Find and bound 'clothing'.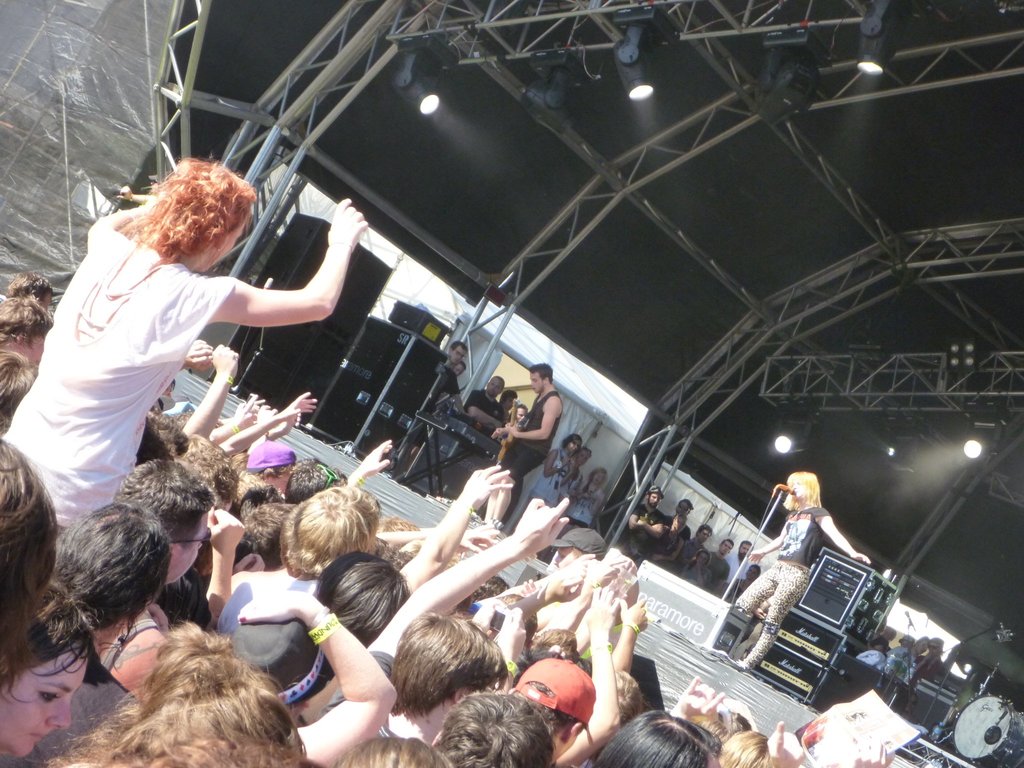
Bound: rect(685, 560, 708, 584).
